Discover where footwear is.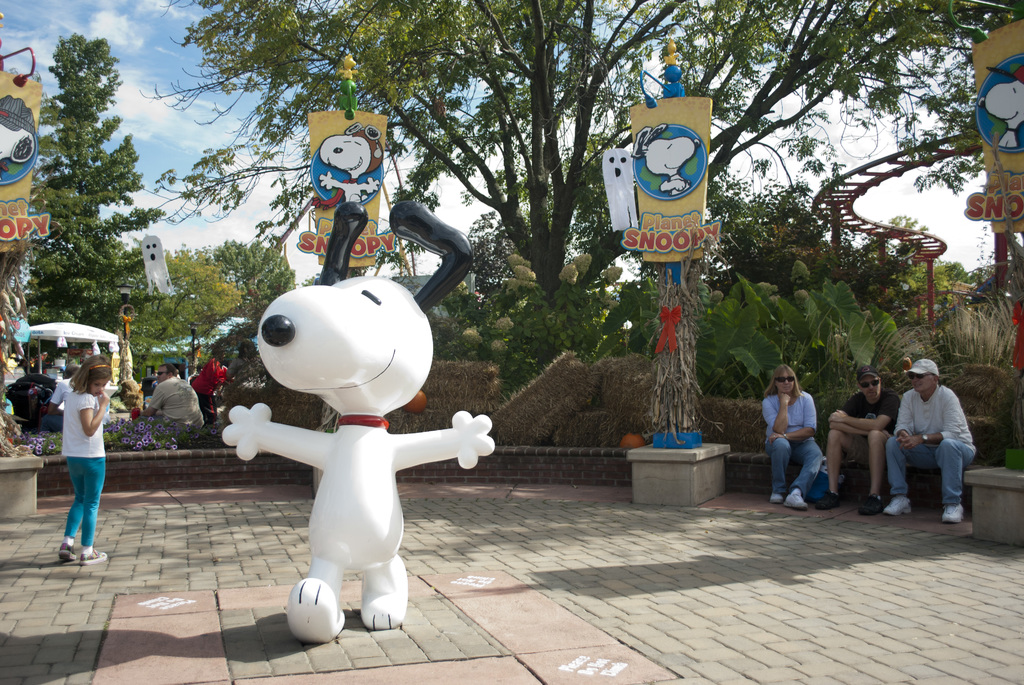
Discovered at {"left": 79, "top": 548, "right": 108, "bottom": 567}.
